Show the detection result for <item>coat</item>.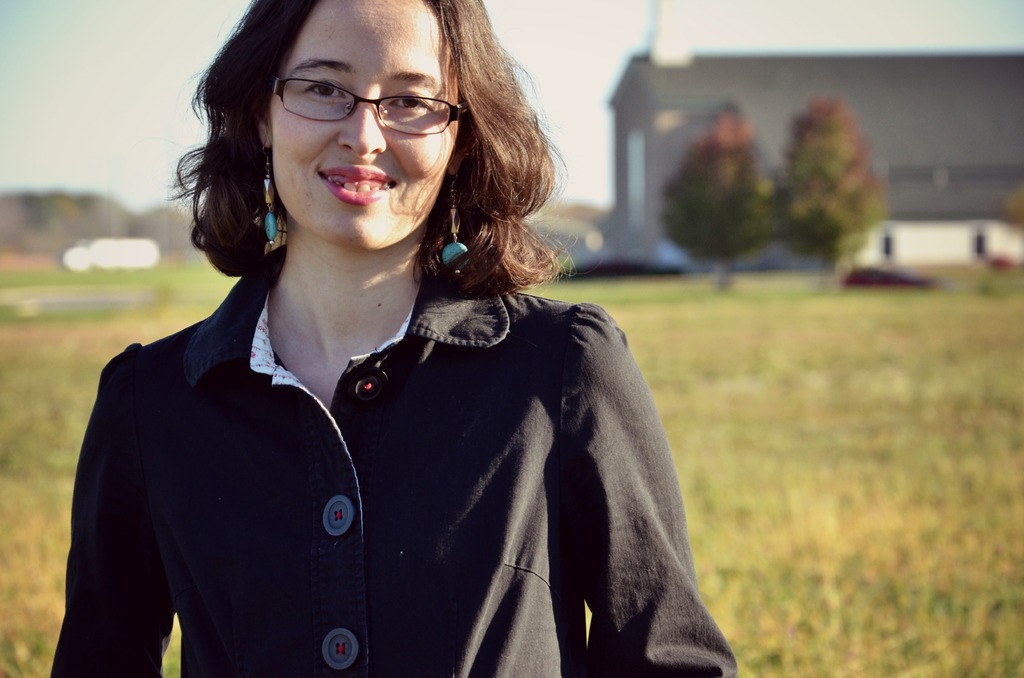
(44,238,742,677).
